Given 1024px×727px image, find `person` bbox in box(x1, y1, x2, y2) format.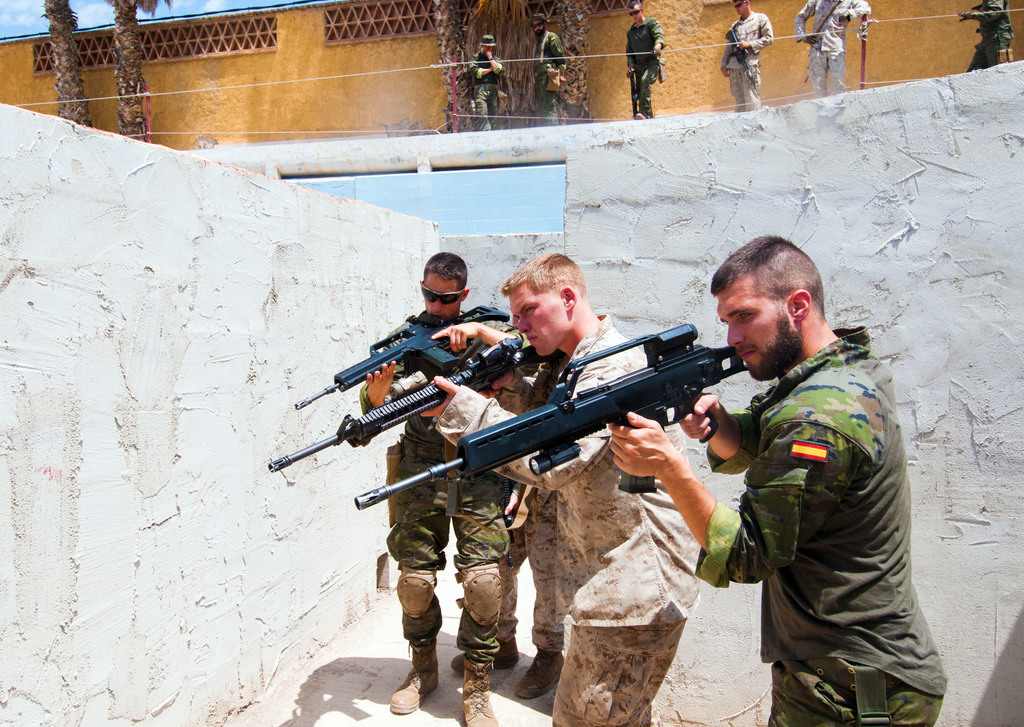
box(791, 0, 870, 99).
